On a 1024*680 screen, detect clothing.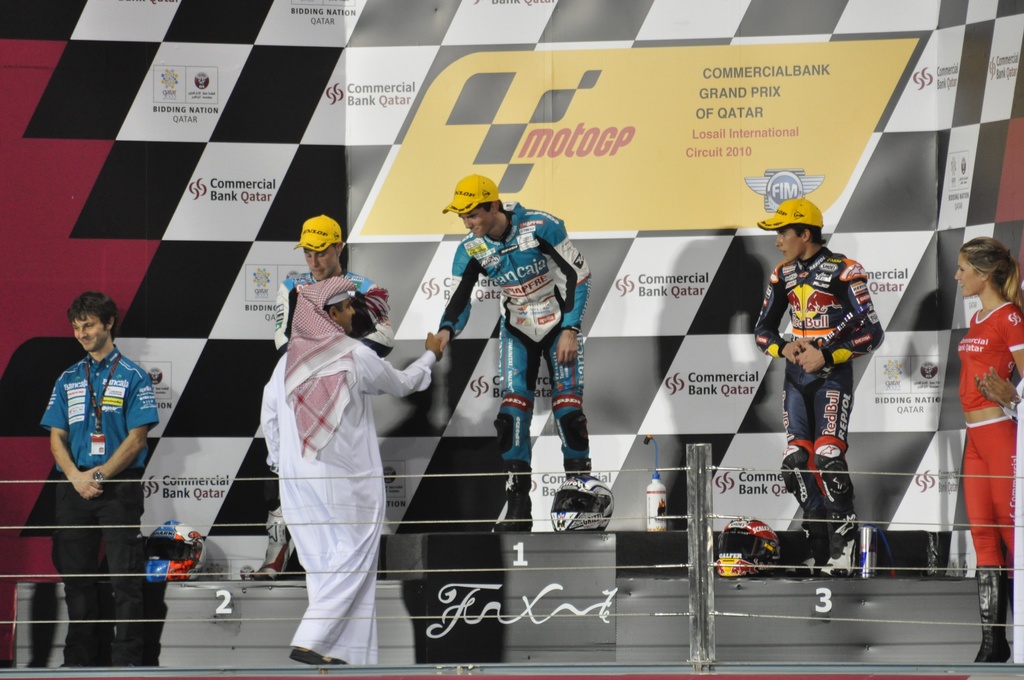
BBox(440, 210, 593, 521).
